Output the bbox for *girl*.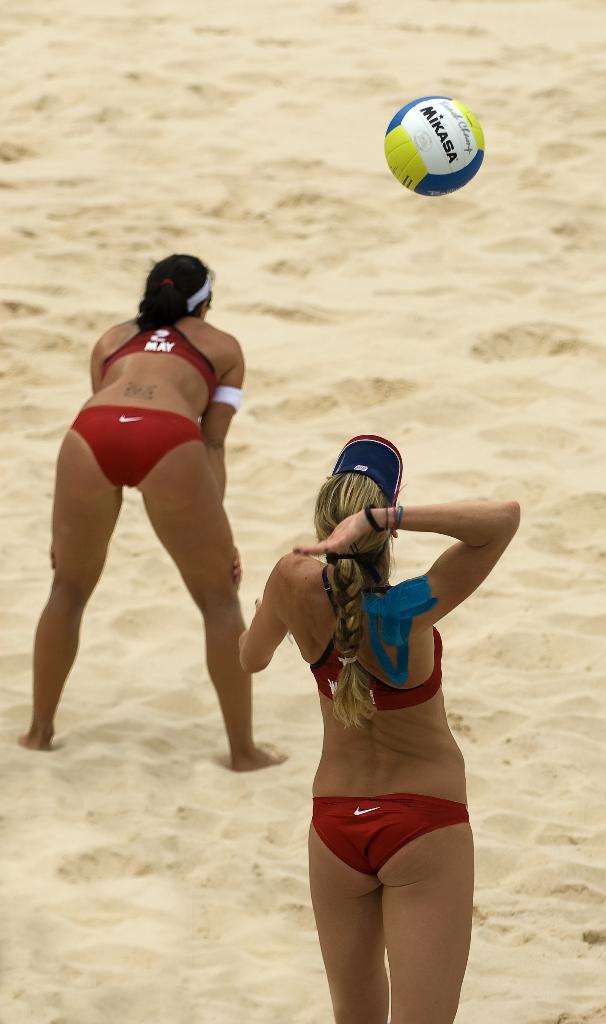
select_region(26, 255, 290, 772).
